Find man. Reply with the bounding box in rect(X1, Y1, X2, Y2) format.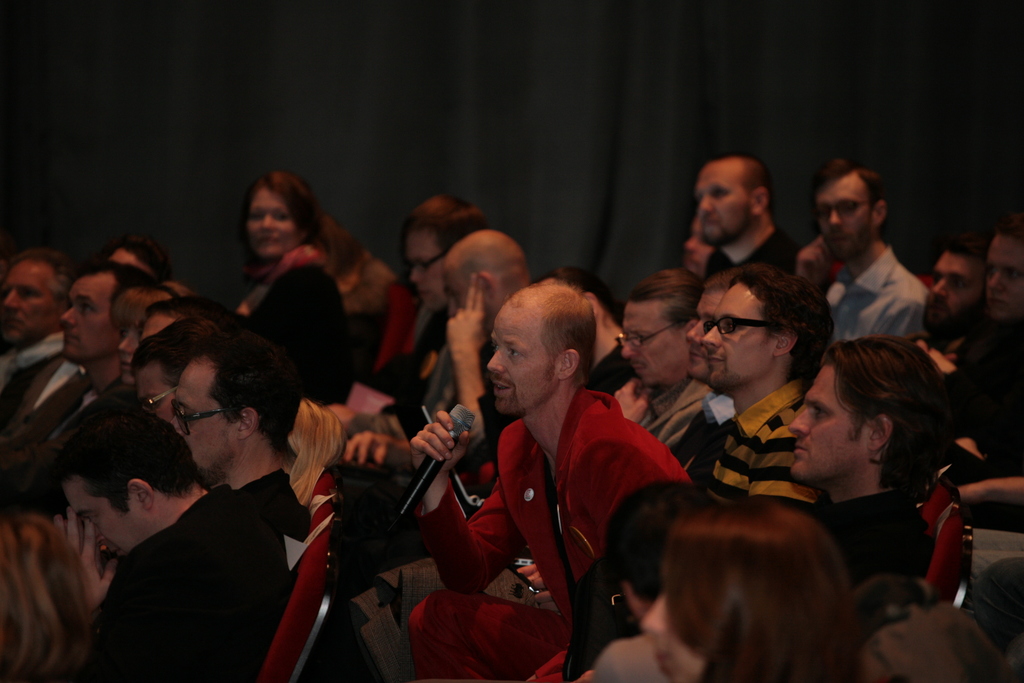
rect(810, 160, 926, 341).
